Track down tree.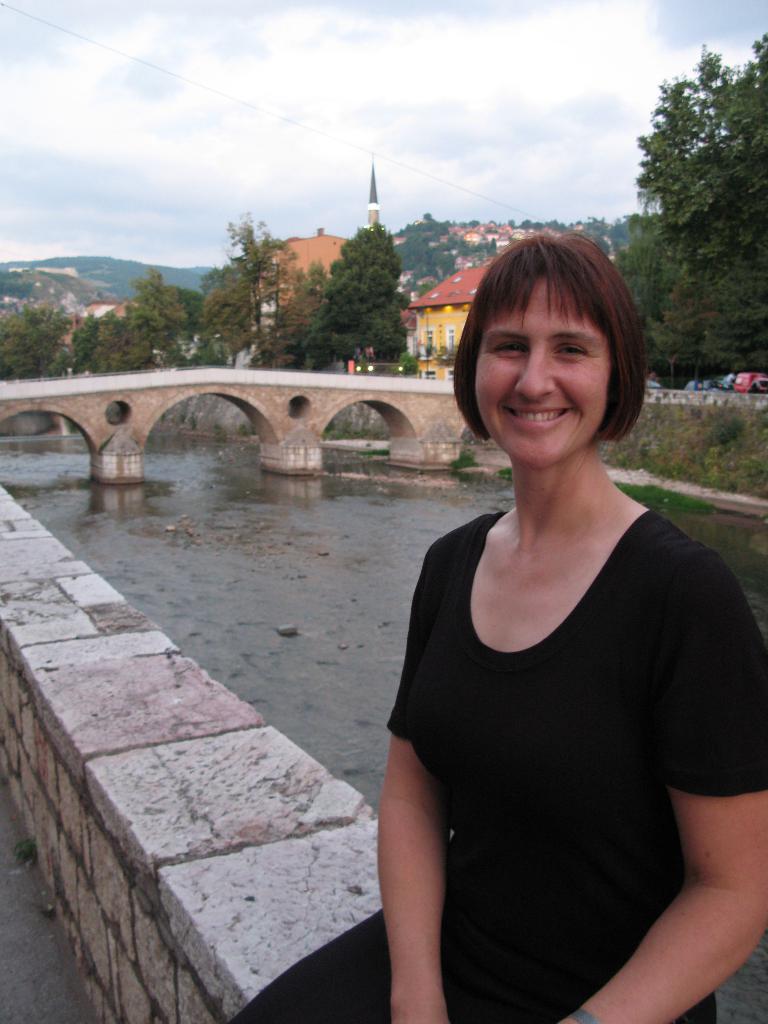
Tracked to bbox(621, 24, 767, 387).
